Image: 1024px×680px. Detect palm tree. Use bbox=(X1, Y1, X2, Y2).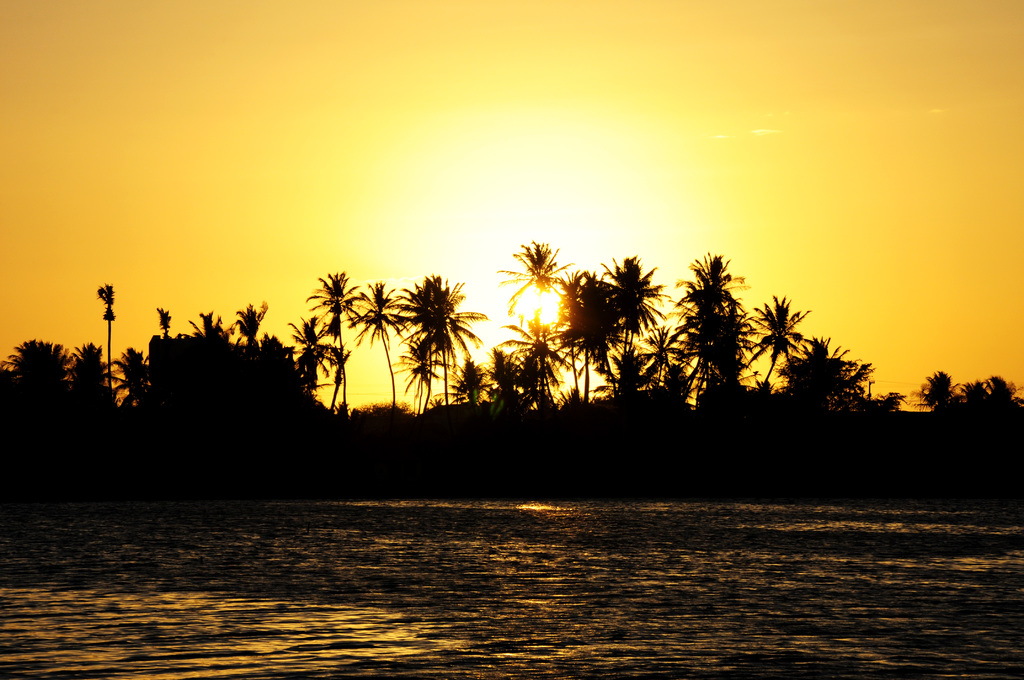
bbox=(399, 330, 451, 421).
